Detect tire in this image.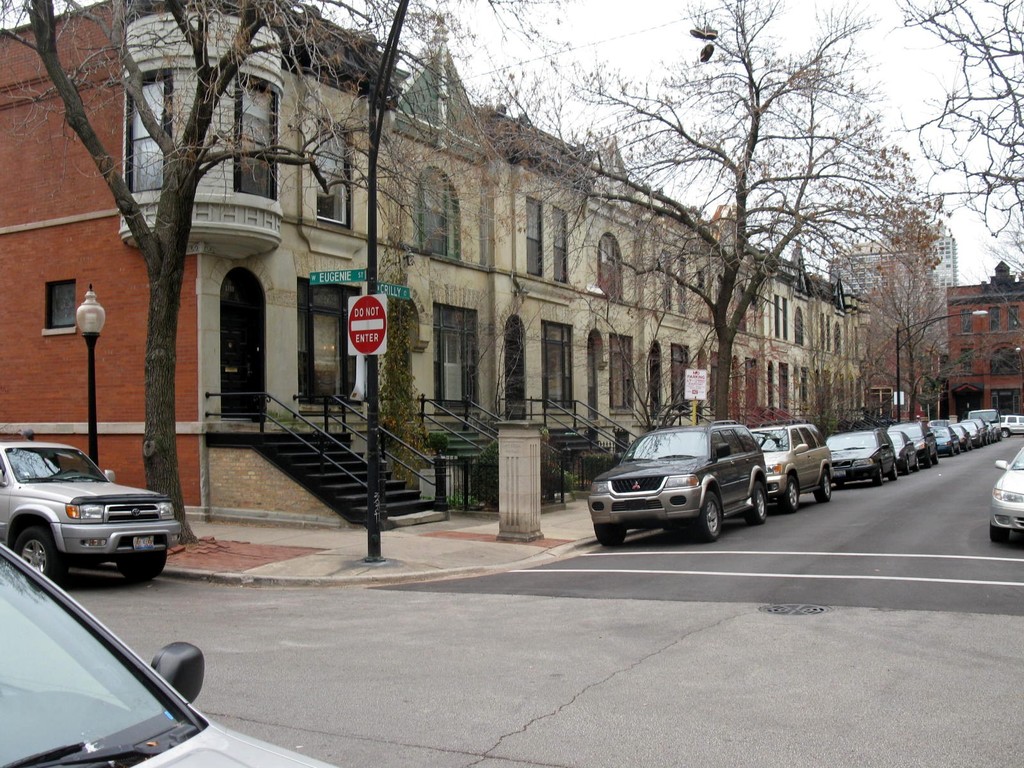
Detection: {"left": 992, "top": 524, "right": 1011, "bottom": 541}.
